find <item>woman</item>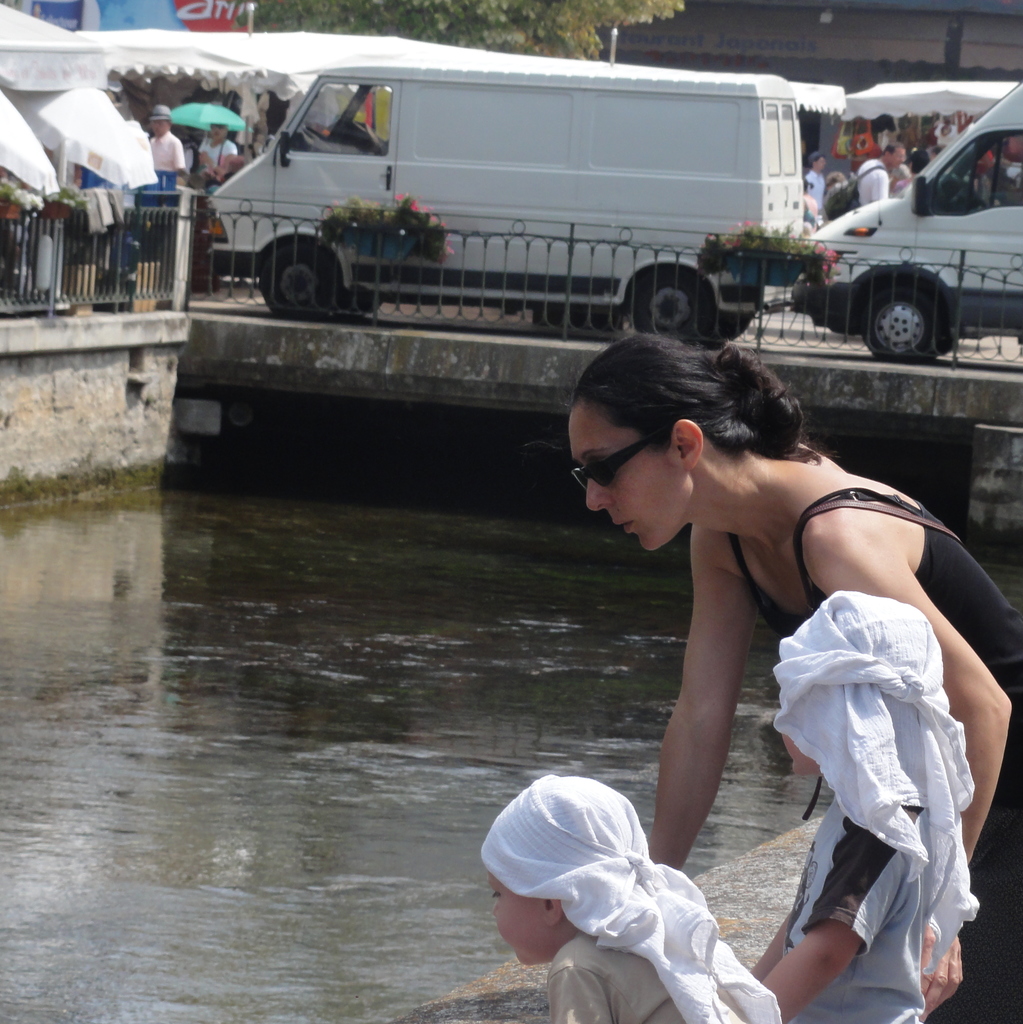
left=565, top=331, right=1022, bottom=1023
